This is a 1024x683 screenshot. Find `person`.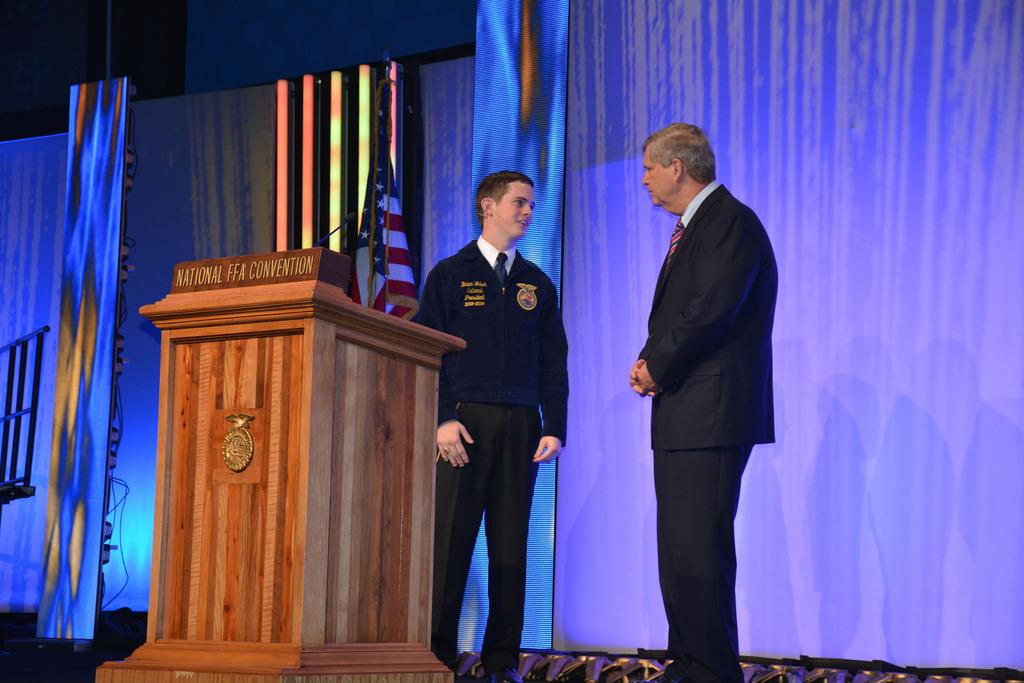
Bounding box: 631:122:780:680.
